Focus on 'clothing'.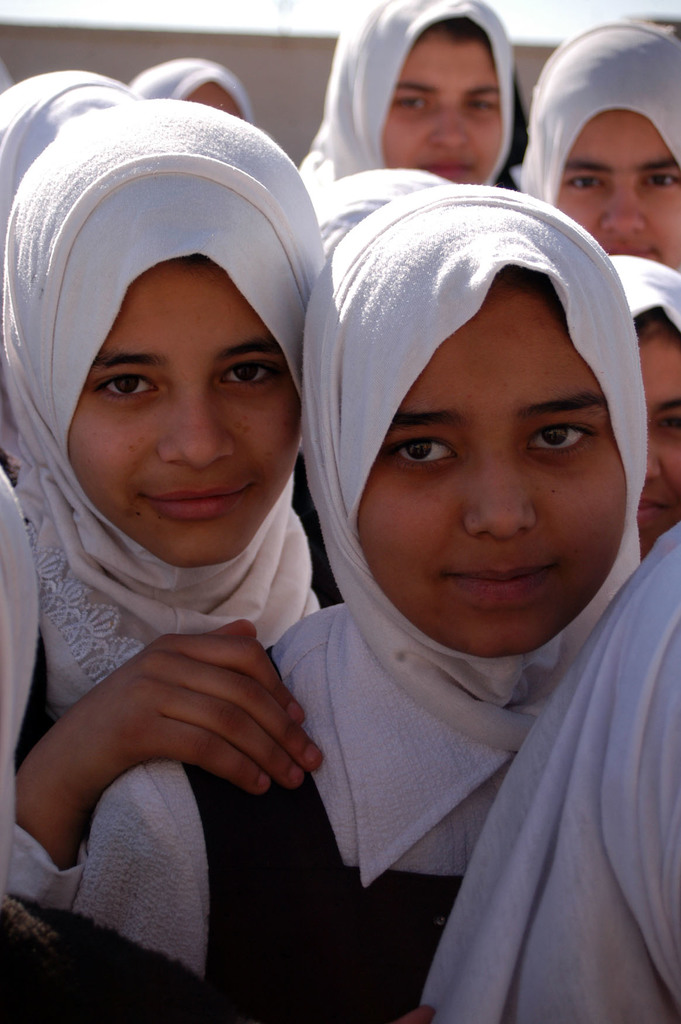
Focused at (left=0, top=63, right=139, bottom=198).
